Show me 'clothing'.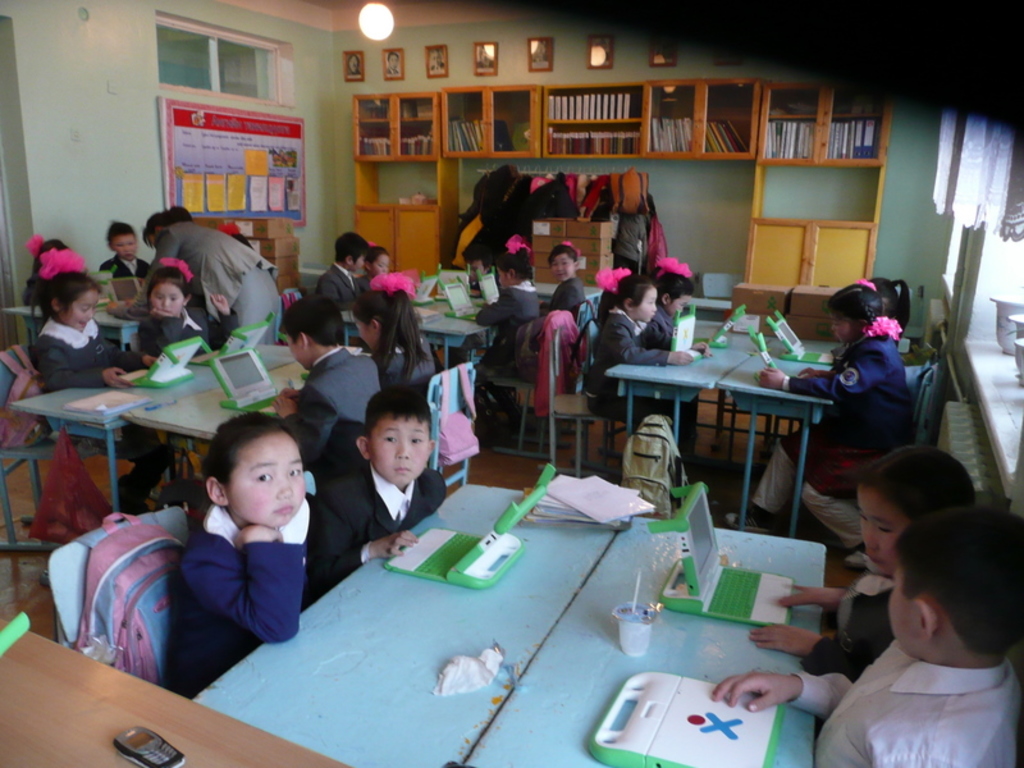
'clothing' is here: bbox(582, 301, 675, 419).
